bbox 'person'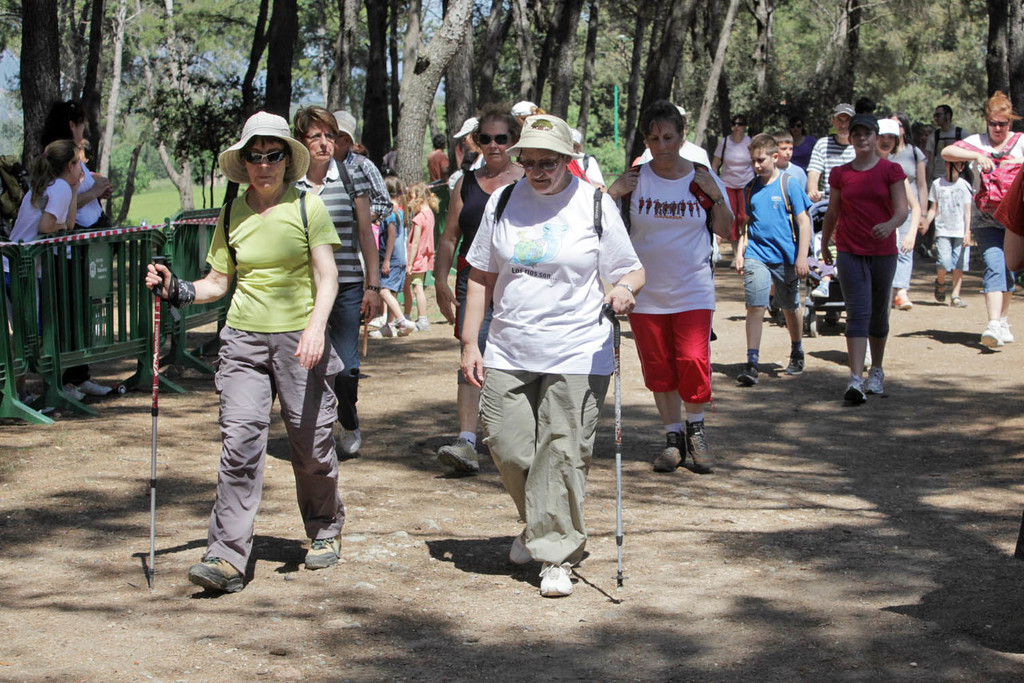
{"x1": 371, "y1": 169, "x2": 420, "y2": 340}
